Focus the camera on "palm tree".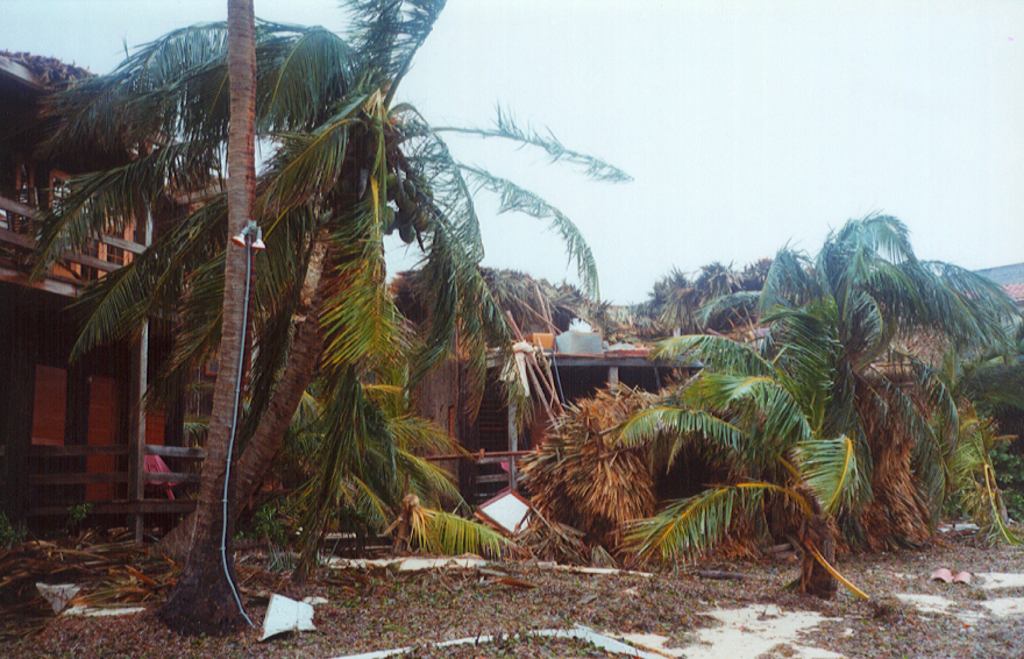
Focus region: crop(751, 229, 969, 526).
